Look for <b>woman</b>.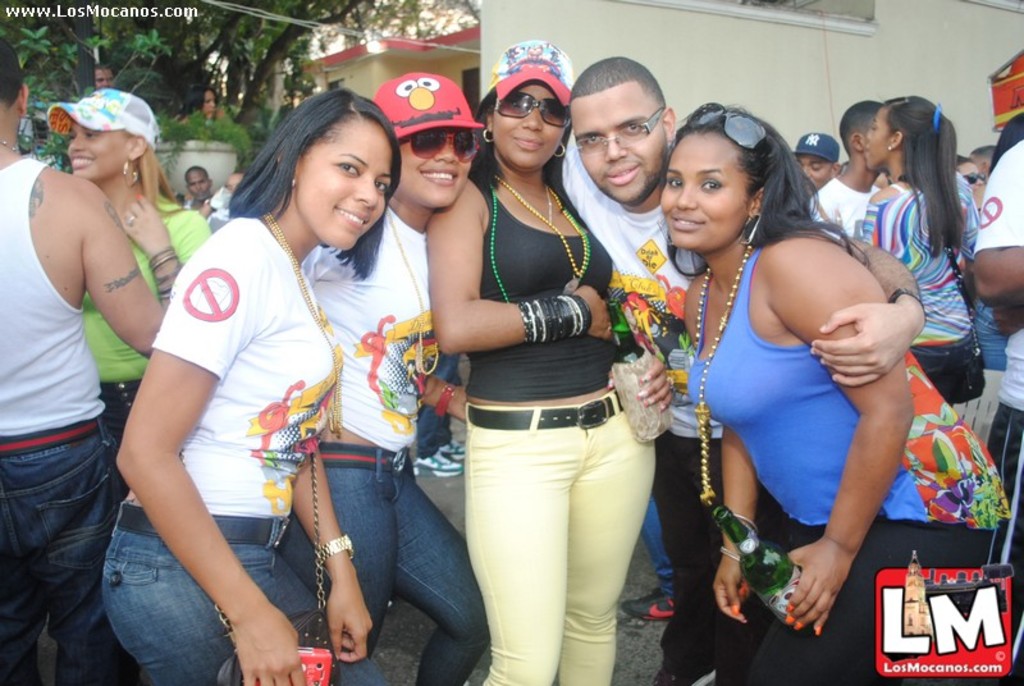
Found: <box>422,35,680,685</box>.
